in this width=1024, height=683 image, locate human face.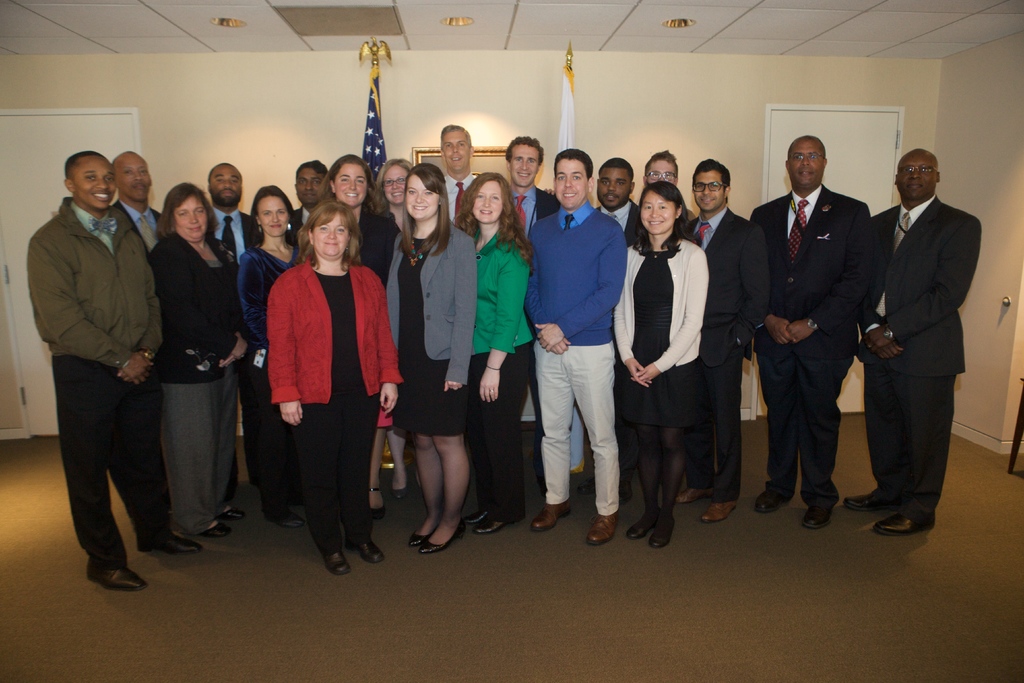
Bounding box: (x1=173, y1=198, x2=209, y2=243).
